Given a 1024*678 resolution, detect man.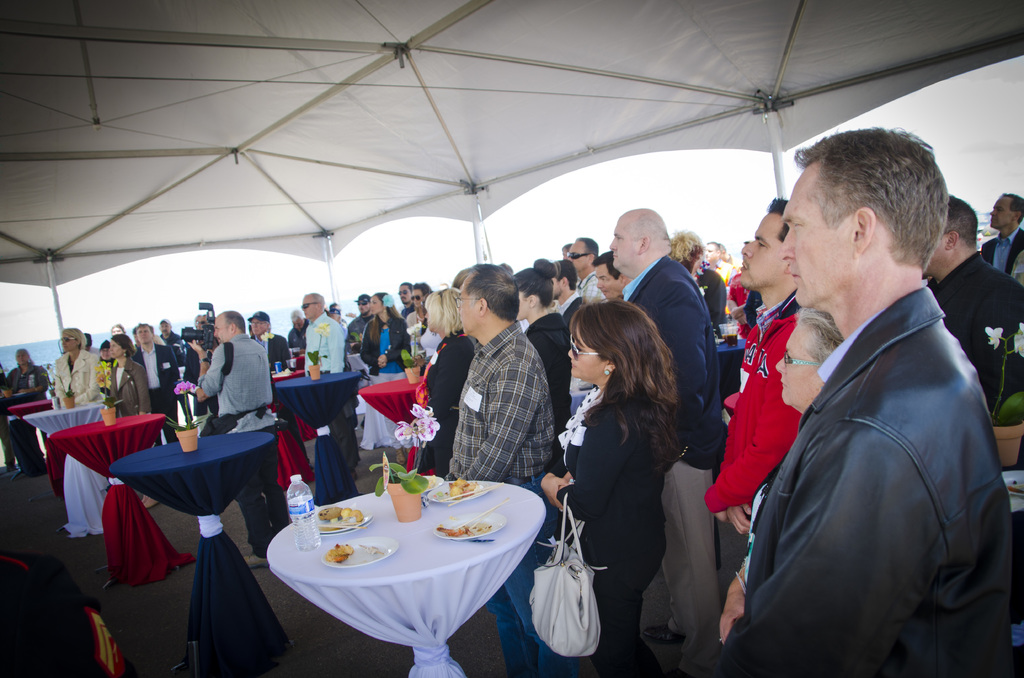
x1=348 y1=290 x2=375 y2=334.
